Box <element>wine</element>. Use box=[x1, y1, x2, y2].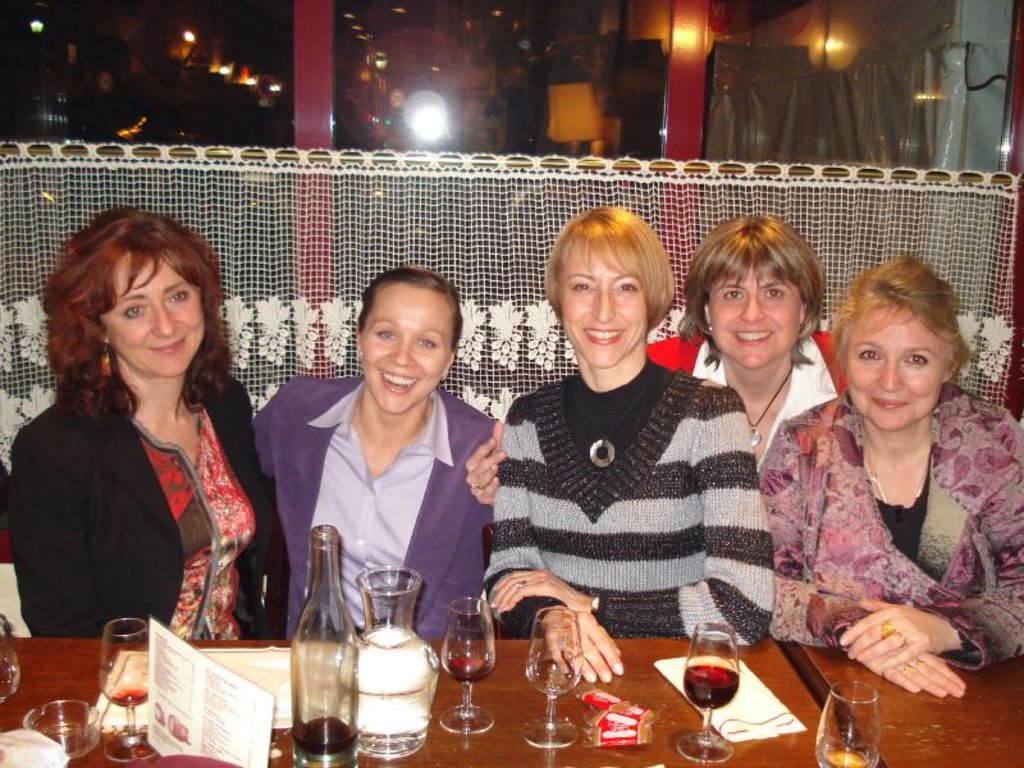
box=[106, 687, 150, 707].
